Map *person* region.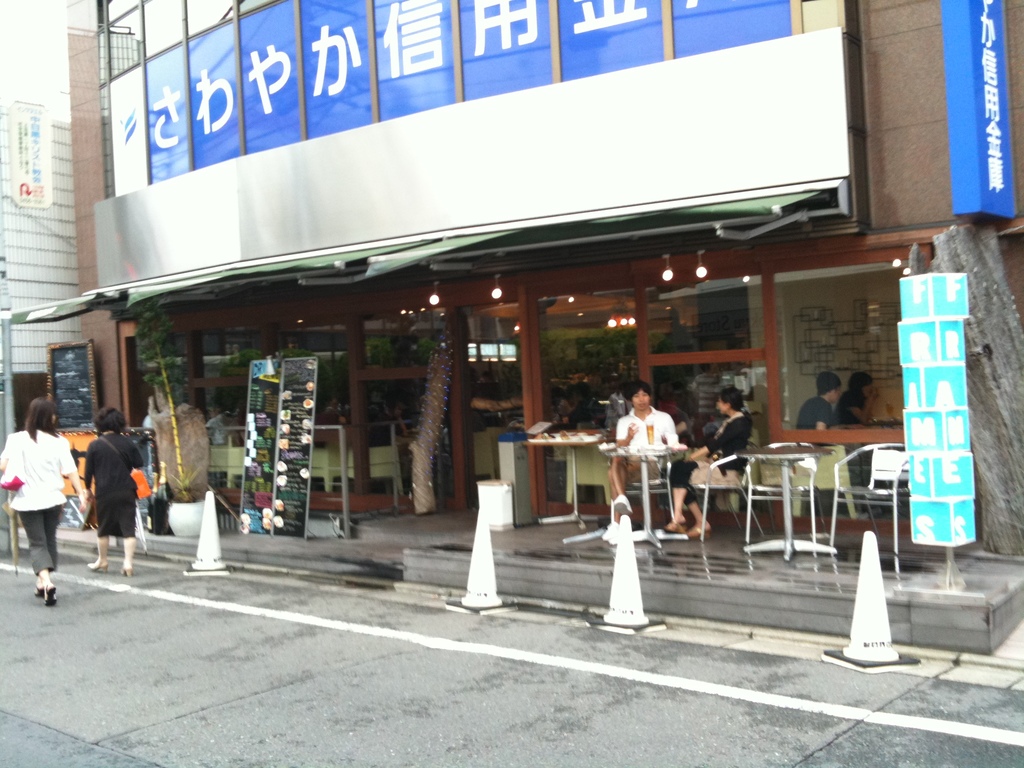
Mapped to bbox(609, 388, 634, 433).
